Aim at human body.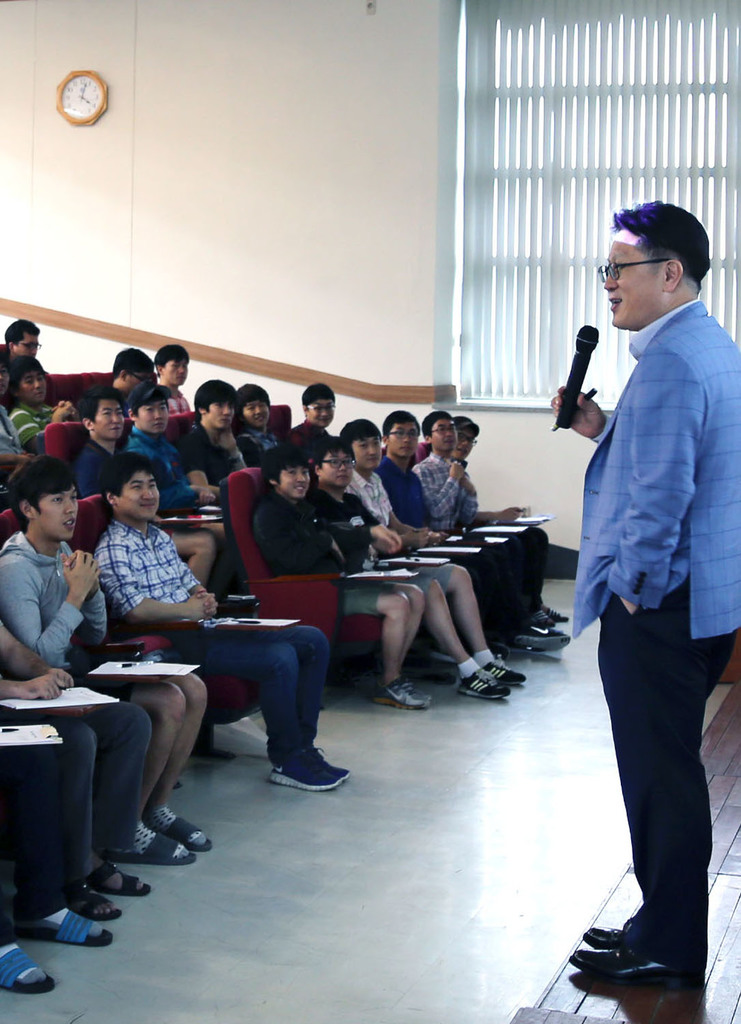
Aimed at select_region(11, 399, 74, 459).
